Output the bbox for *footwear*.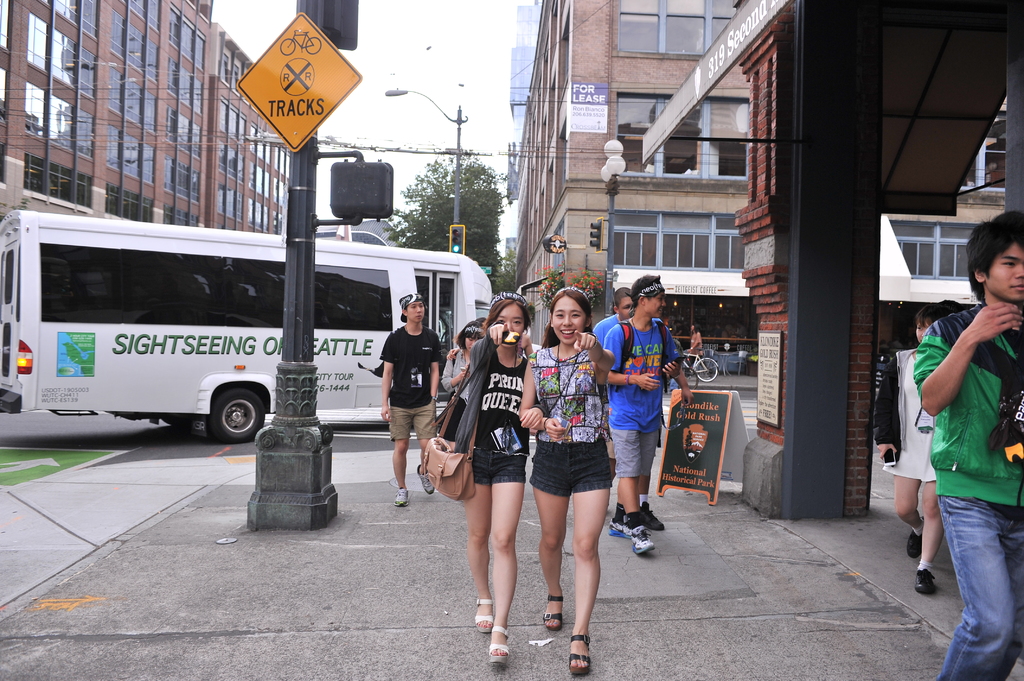
{"x1": 609, "y1": 516, "x2": 634, "y2": 538}.
